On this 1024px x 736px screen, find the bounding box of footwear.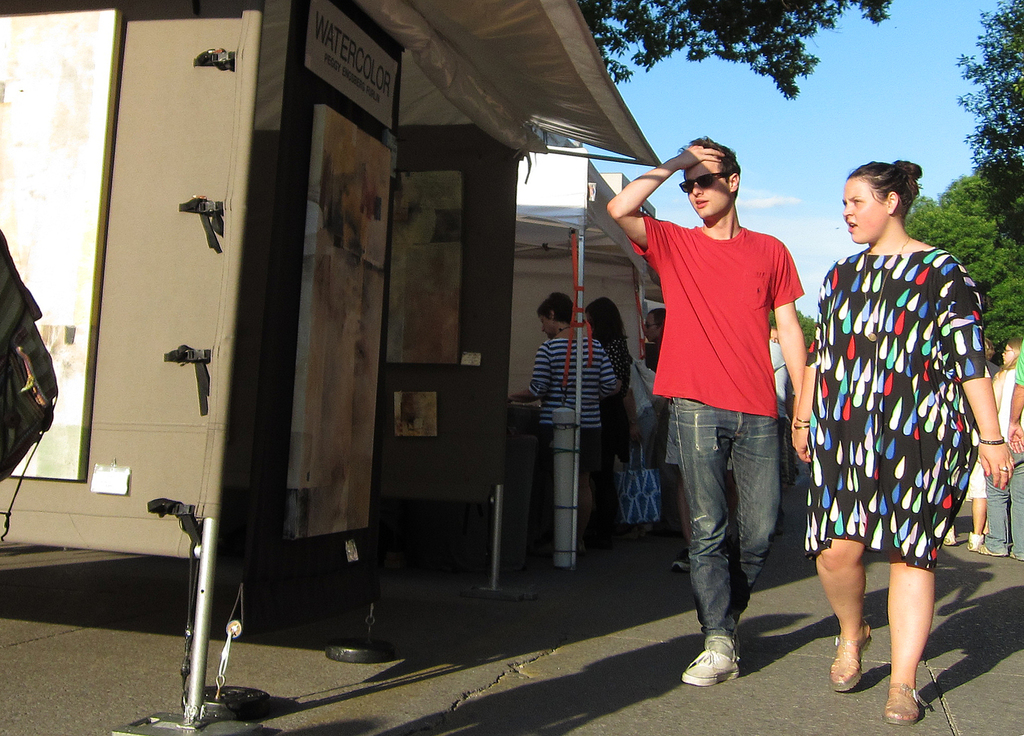
Bounding box: bbox(824, 621, 865, 697).
